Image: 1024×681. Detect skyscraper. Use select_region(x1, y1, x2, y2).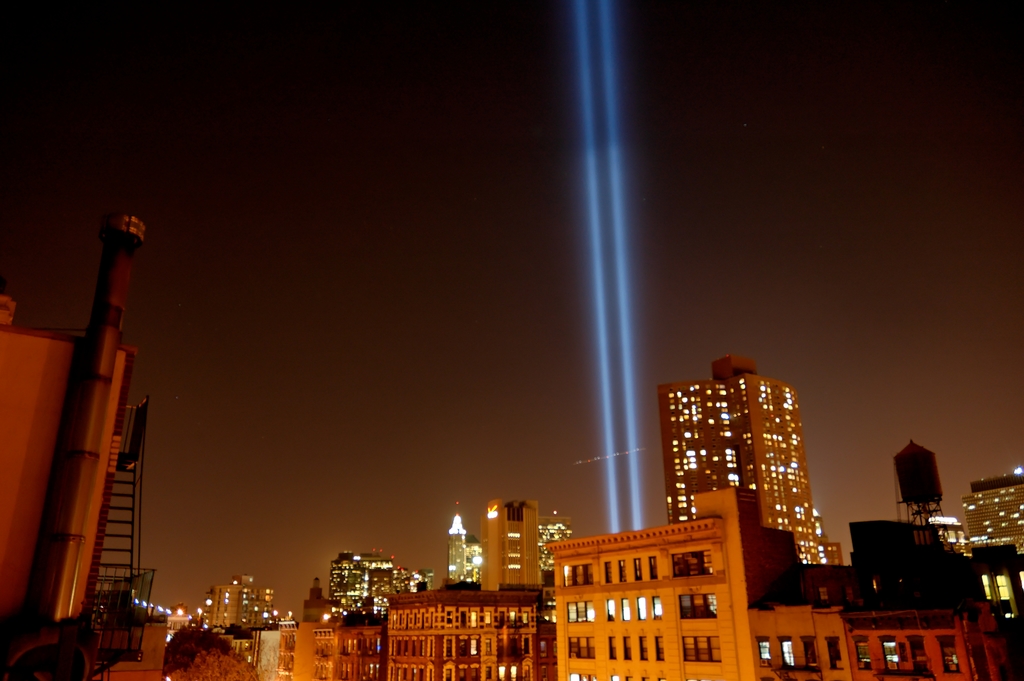
select_region(474, 500, 554, 590).
